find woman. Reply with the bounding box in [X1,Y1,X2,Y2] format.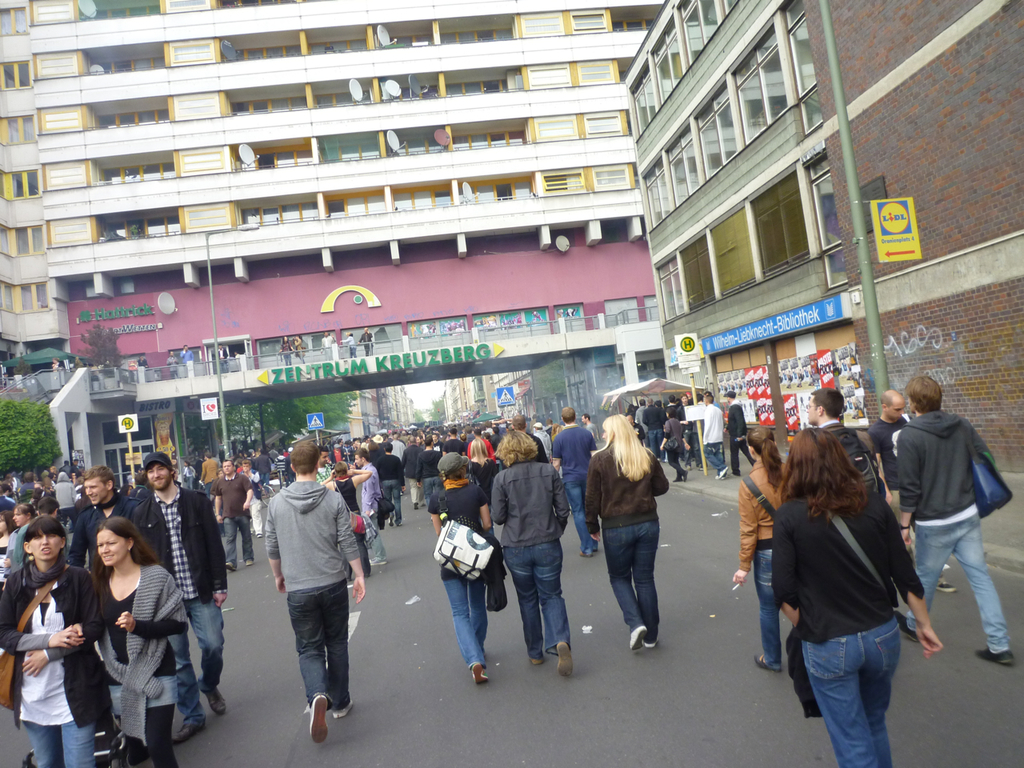
[65,516,197,767].
